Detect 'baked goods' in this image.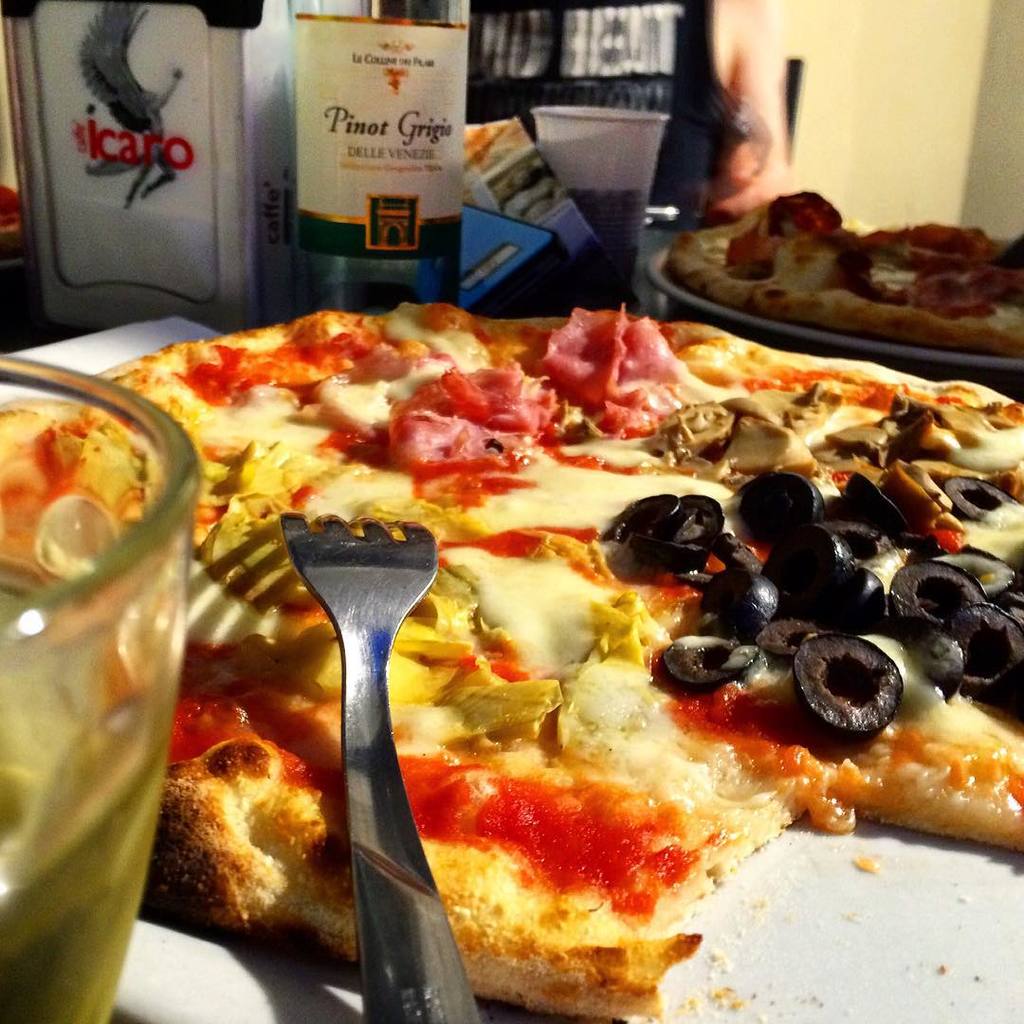
Detection: {"x1": 0, "y1": 302, "x2": 1023, "y2": 1023}.
